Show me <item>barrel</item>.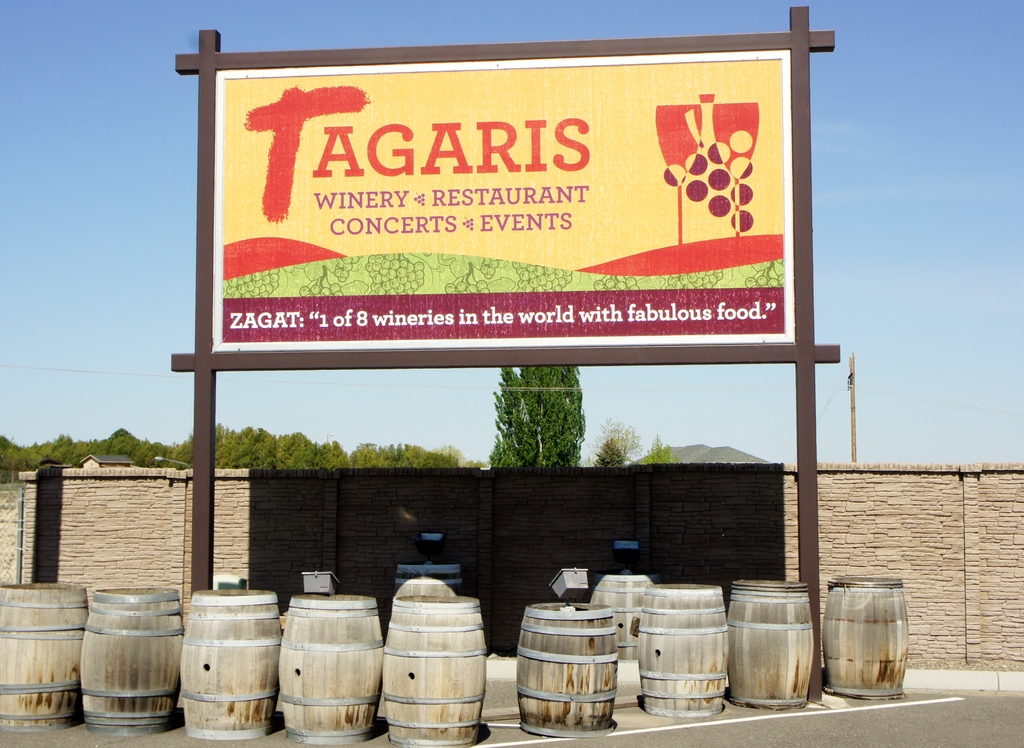
<item>barrel</item> is here: locate(641, 582, 728, 716).
